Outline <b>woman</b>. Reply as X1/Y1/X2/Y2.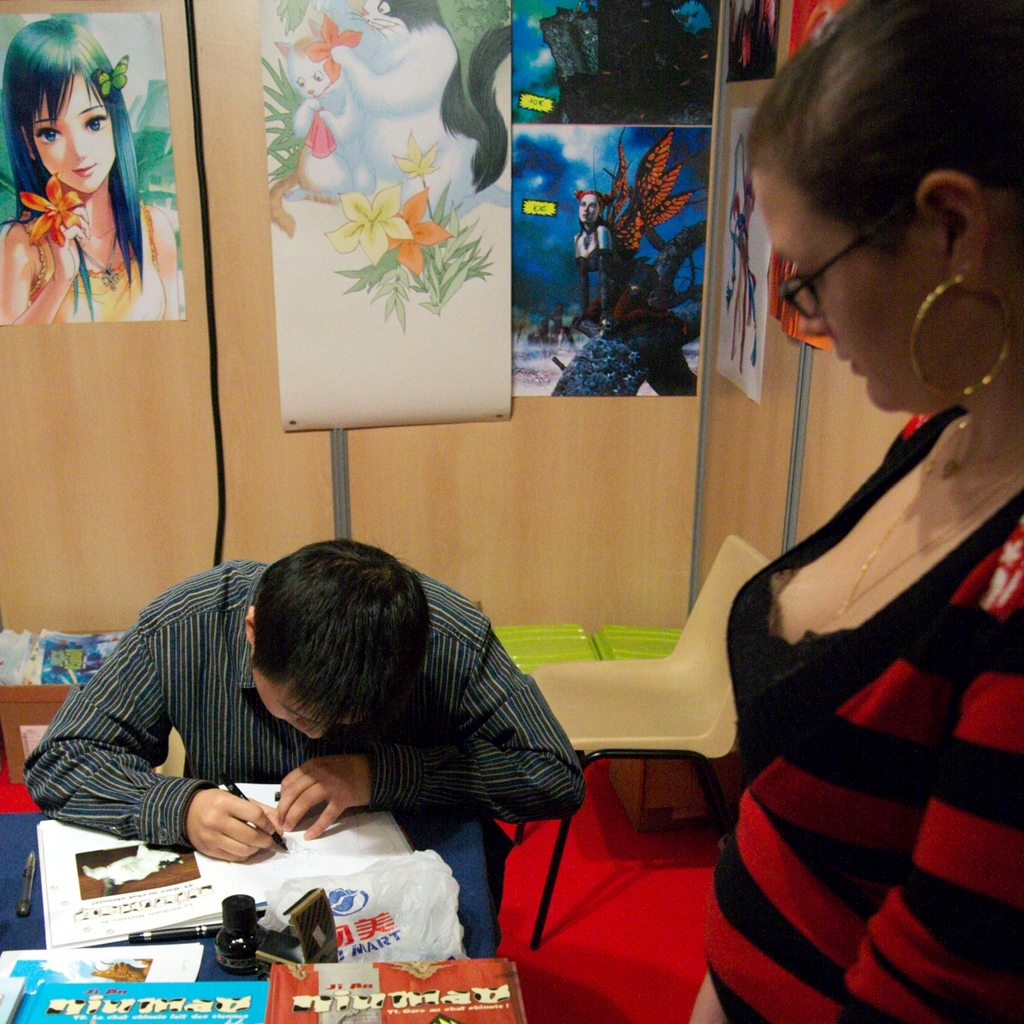
572/185/690/358.
